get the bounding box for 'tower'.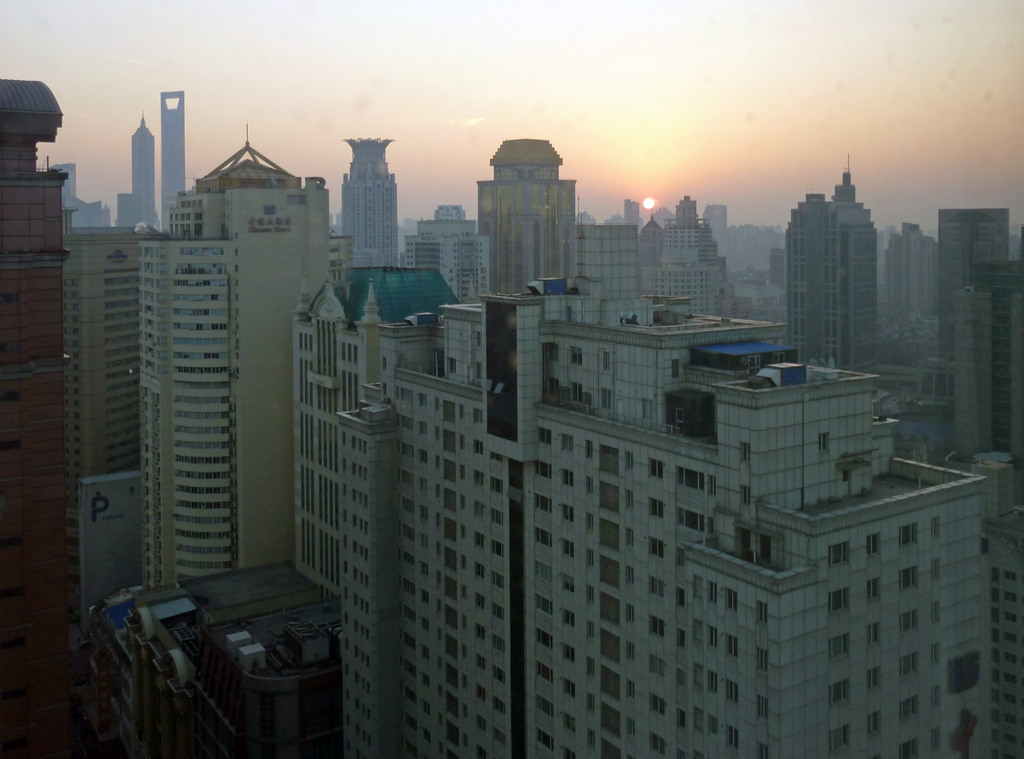
rect(785, 161, 881, 388).
